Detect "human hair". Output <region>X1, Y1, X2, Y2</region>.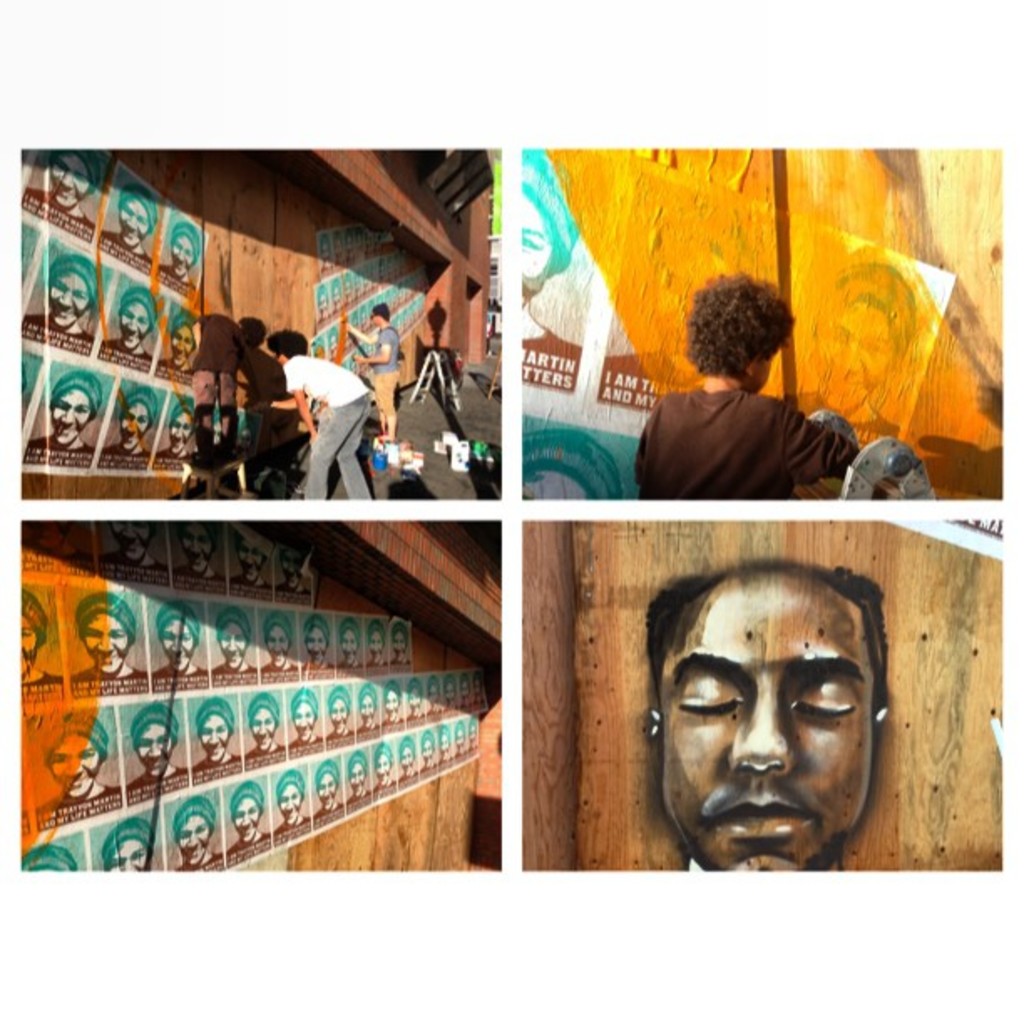
<region>174, 801, 226, 840</region>.
